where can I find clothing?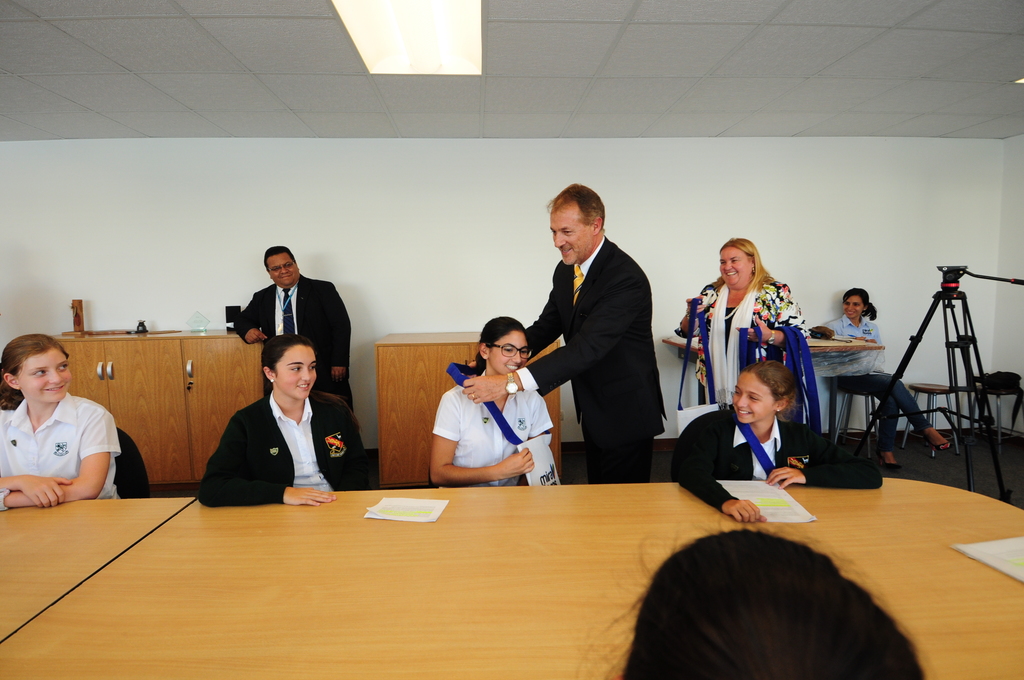
You can find it at region(193, 386, 380, 501).
